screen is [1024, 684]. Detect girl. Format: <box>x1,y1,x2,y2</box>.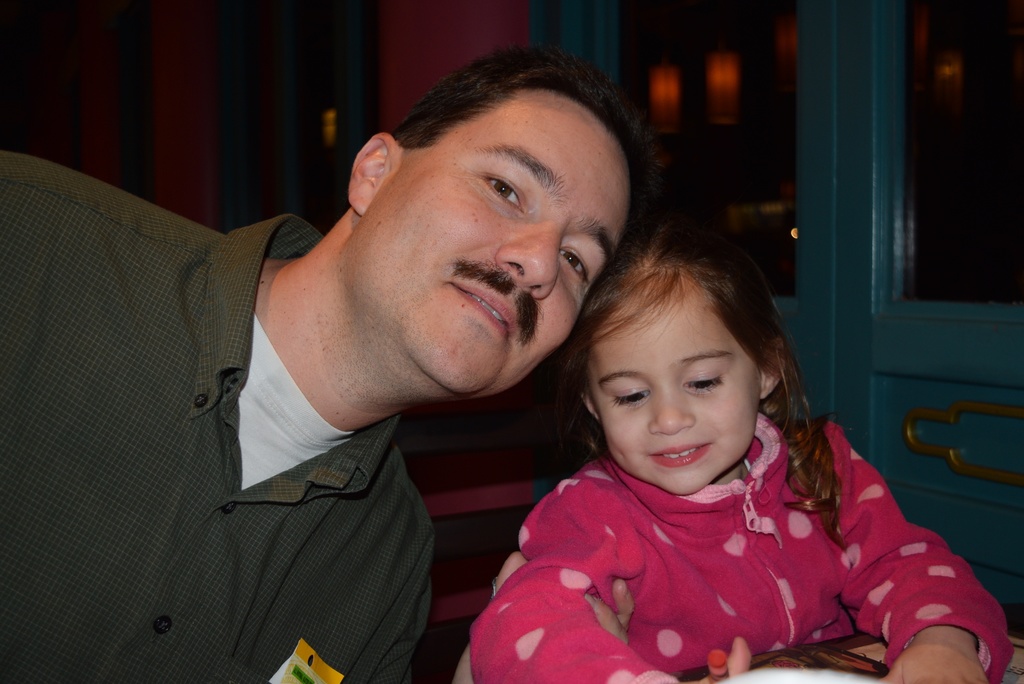
<box>468,223,1018,683</box>.
